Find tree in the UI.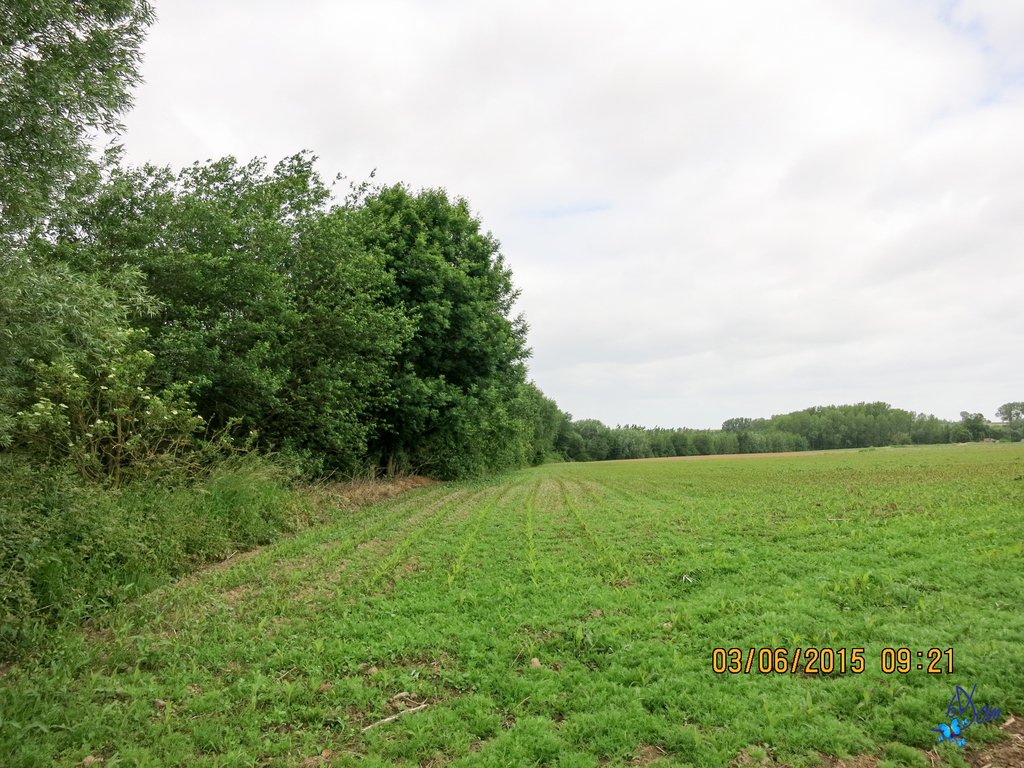
UI element at l=0, t=0, r=164, b=275.
